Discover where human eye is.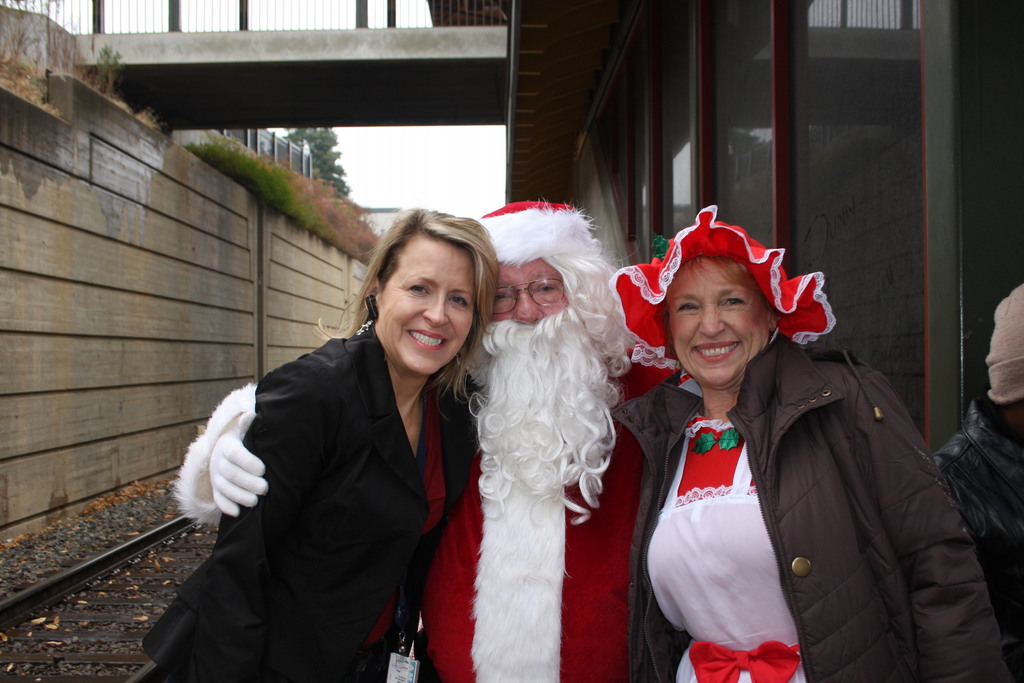
Discovered at (x1=492, y1=287, x2=513, y2=307).
